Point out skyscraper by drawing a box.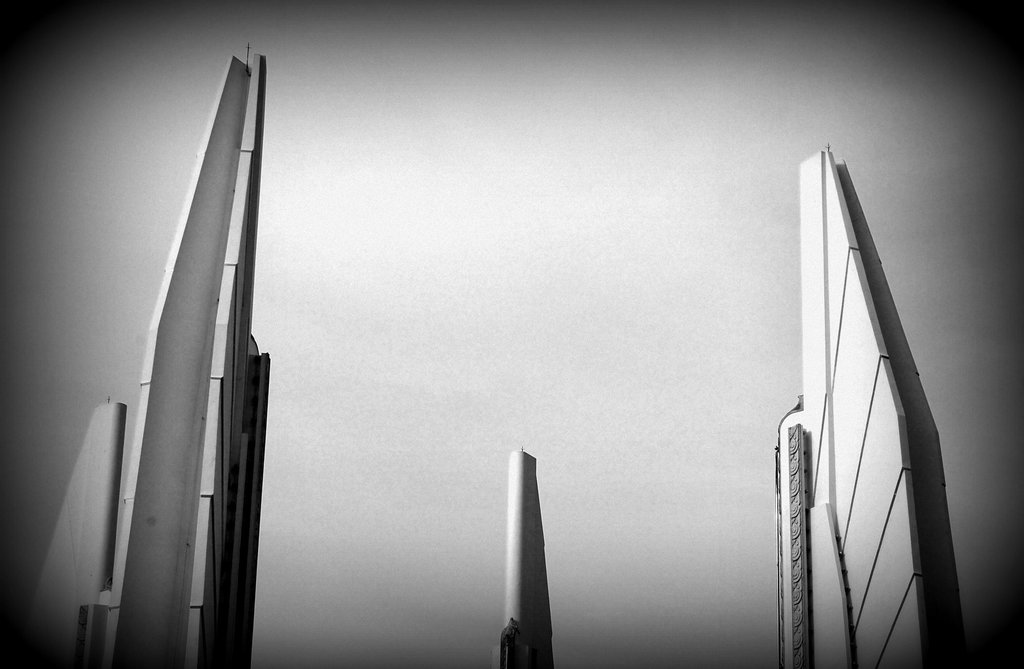
BBox(499, 447, 558, 668).
